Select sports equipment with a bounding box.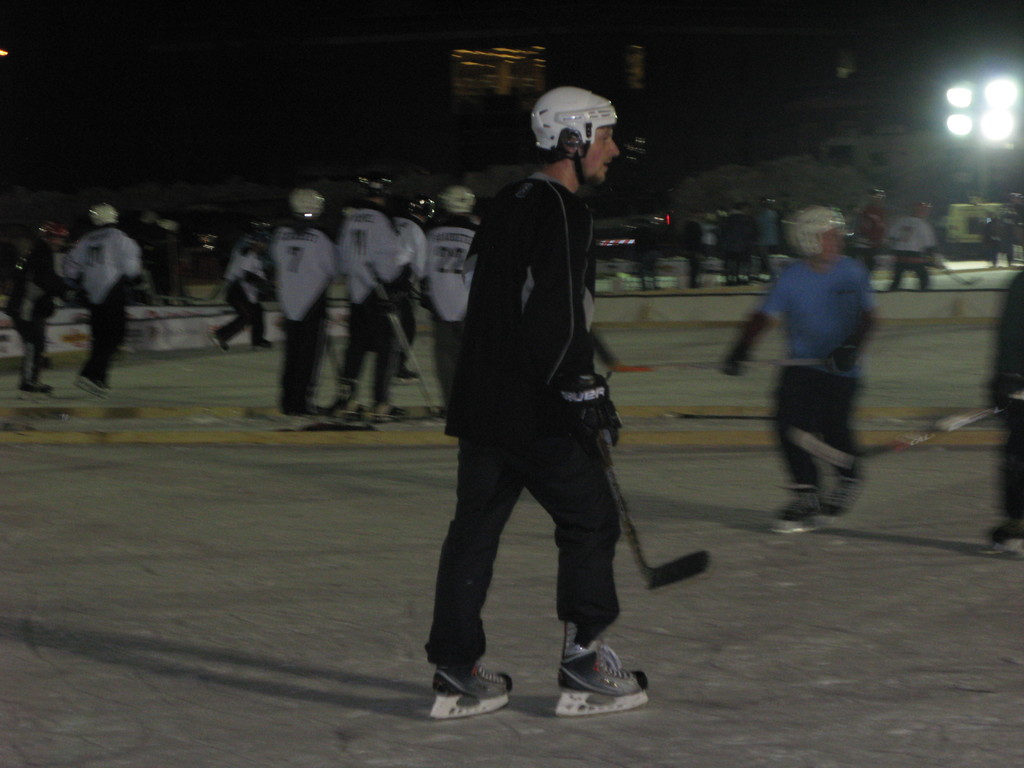
box(364, 292, 393, 324).
